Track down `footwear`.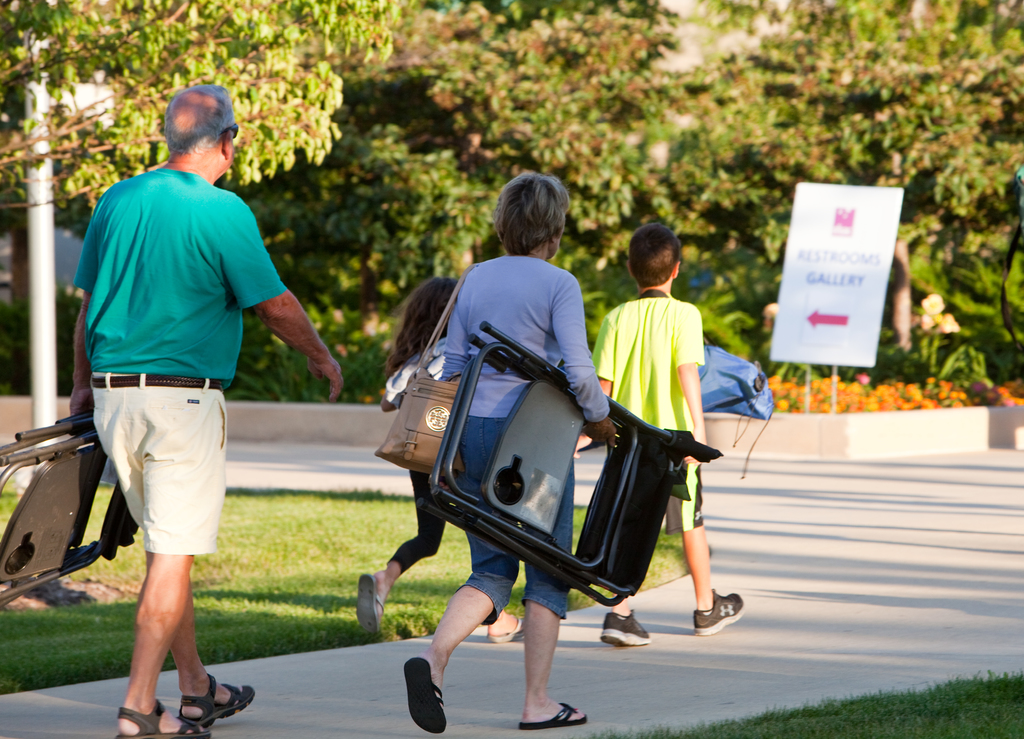
Tracked to 177,669,256,729.
